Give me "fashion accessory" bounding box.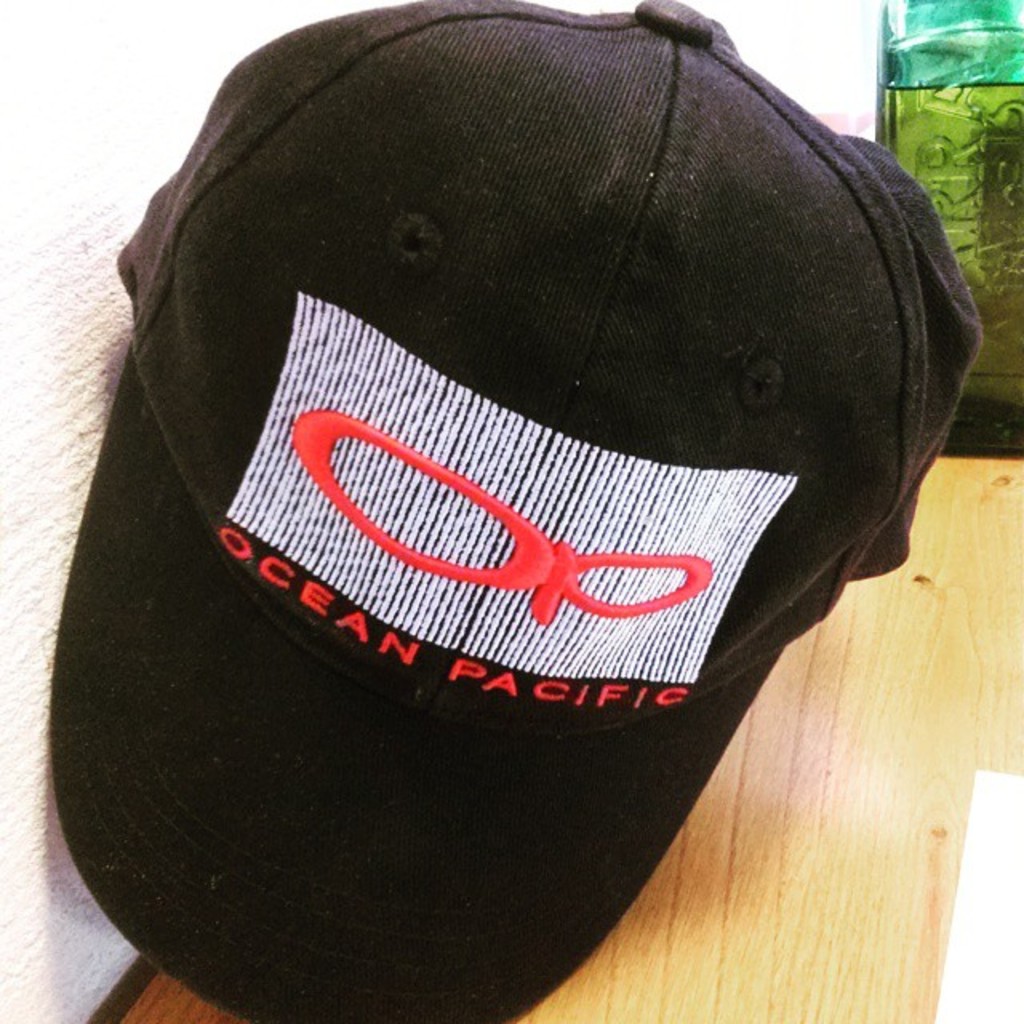
(42,0,995,1022).
